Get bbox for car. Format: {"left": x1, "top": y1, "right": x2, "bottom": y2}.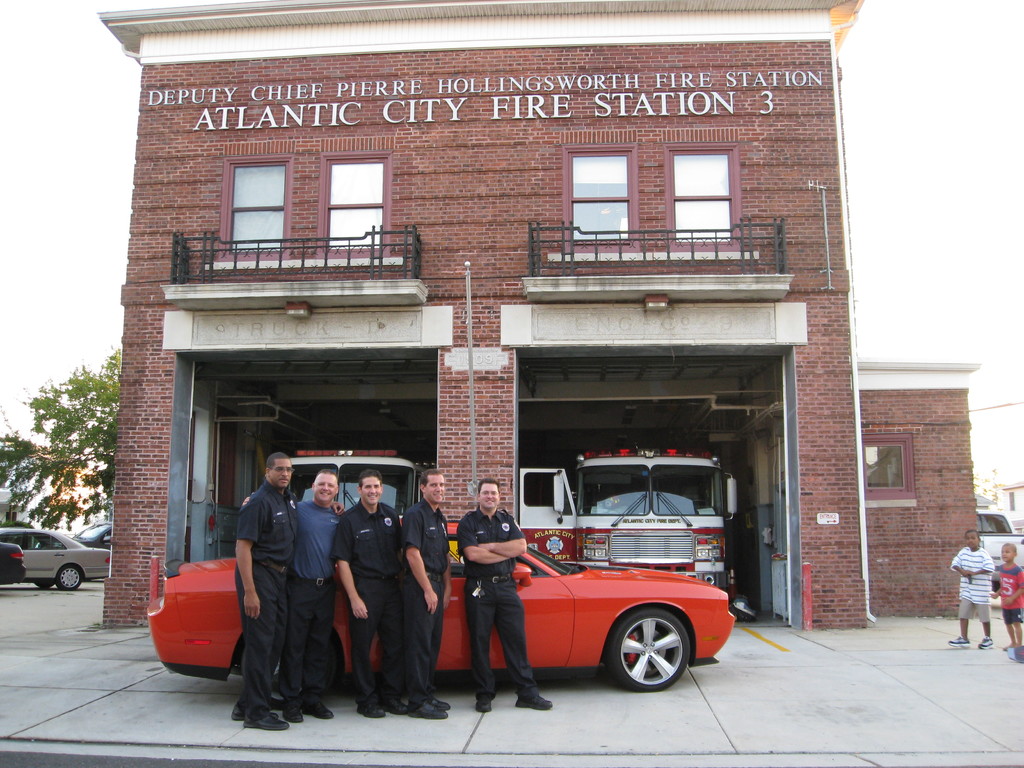
{"left": 2, "top": 531, "right": 110, "bottom": 608}.
